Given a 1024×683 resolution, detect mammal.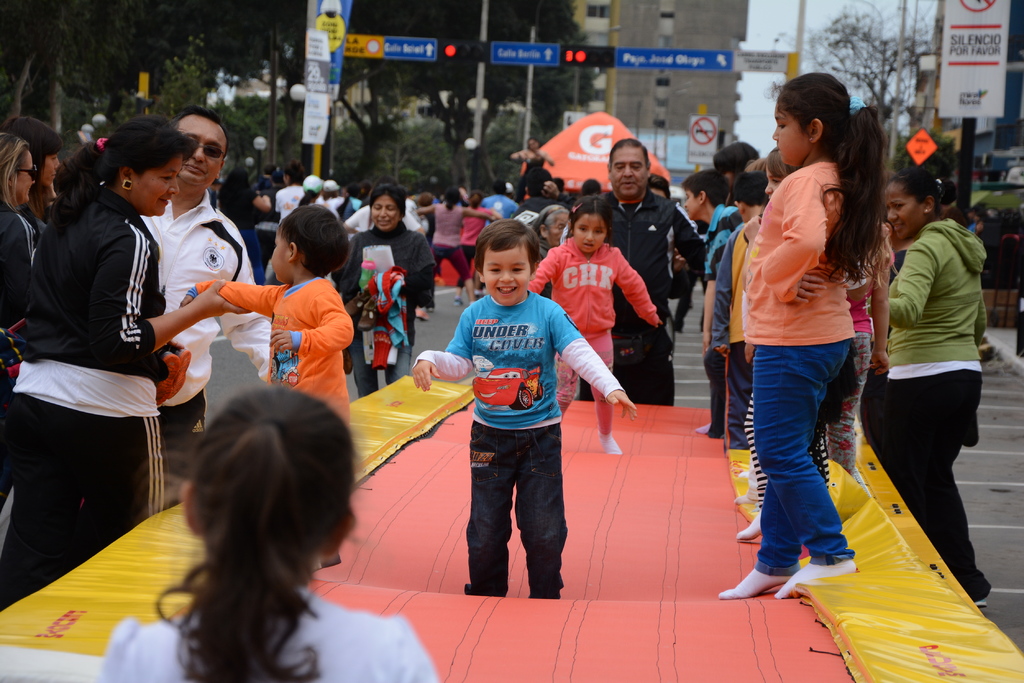
x1=819 y1=209 x2=895 y2=496.
